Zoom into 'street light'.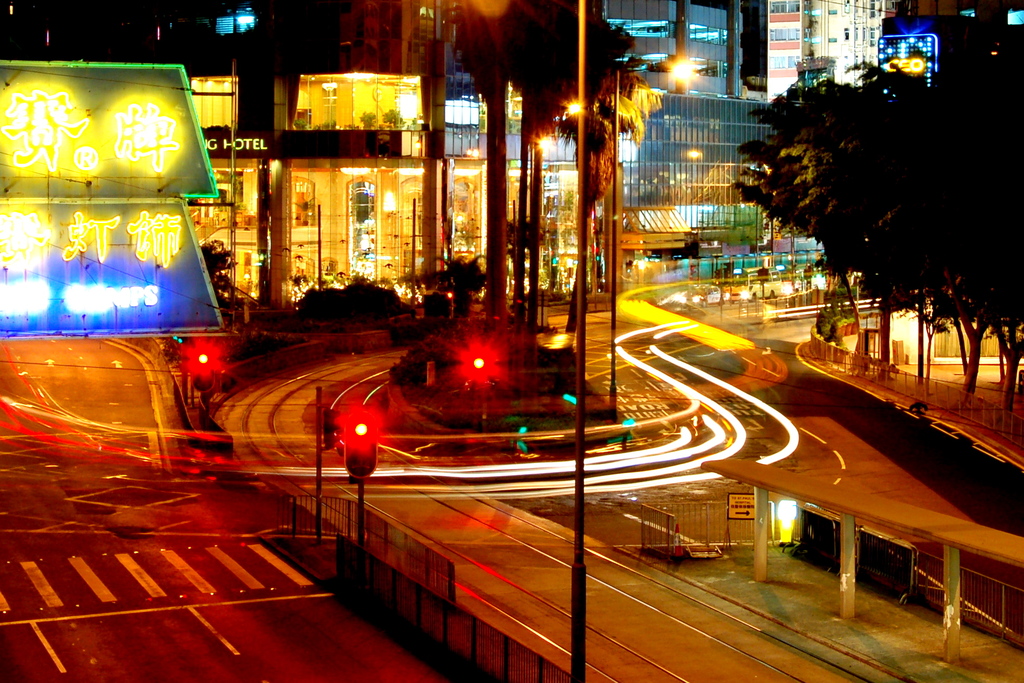
Zoom target: <bbox>609, 56, 694, 333</bbox>.
